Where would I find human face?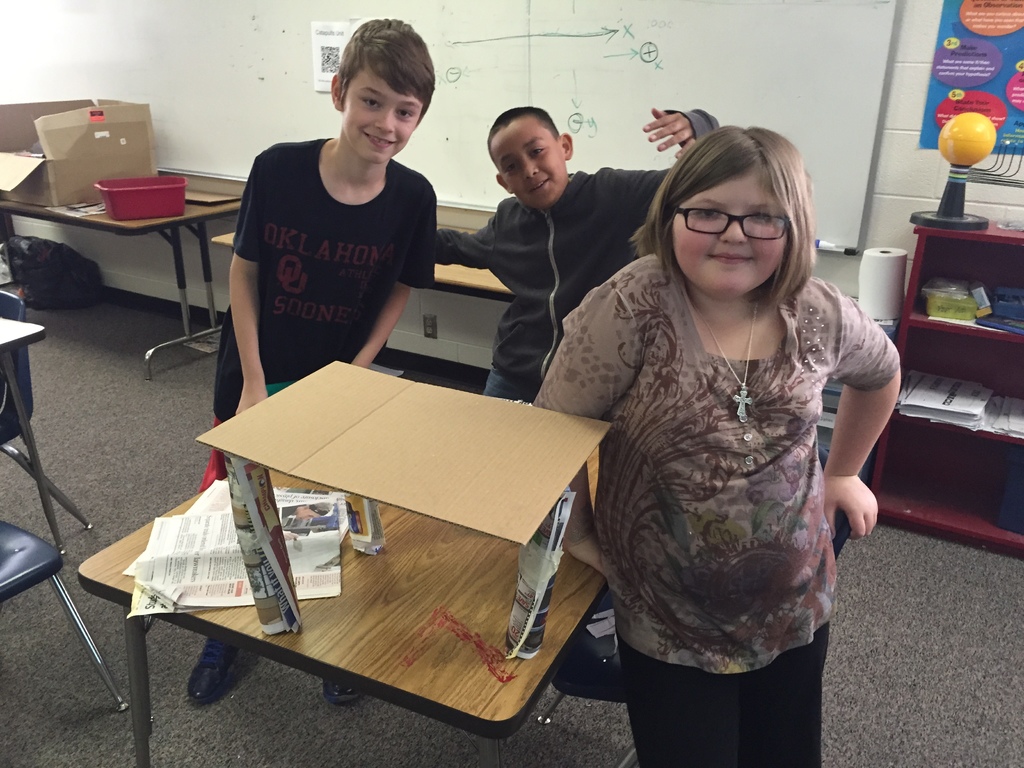
At box(668, 159, 783, 295).
